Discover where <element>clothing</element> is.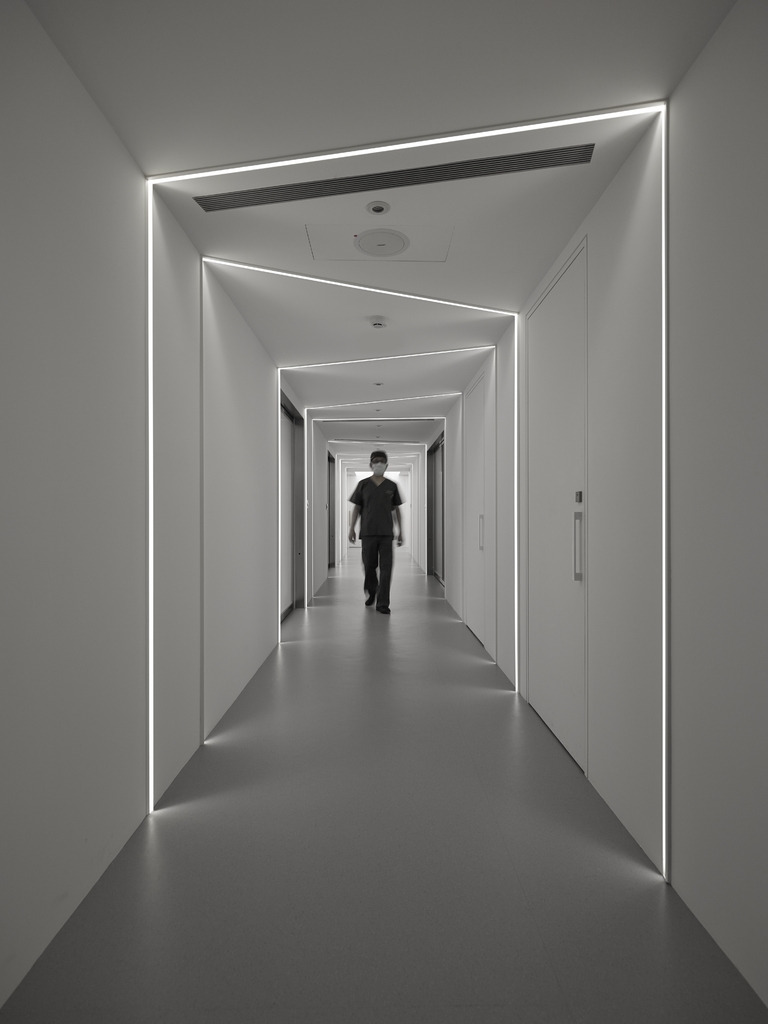
Discovered at left=347, top=476, right=401, bottom=606.
